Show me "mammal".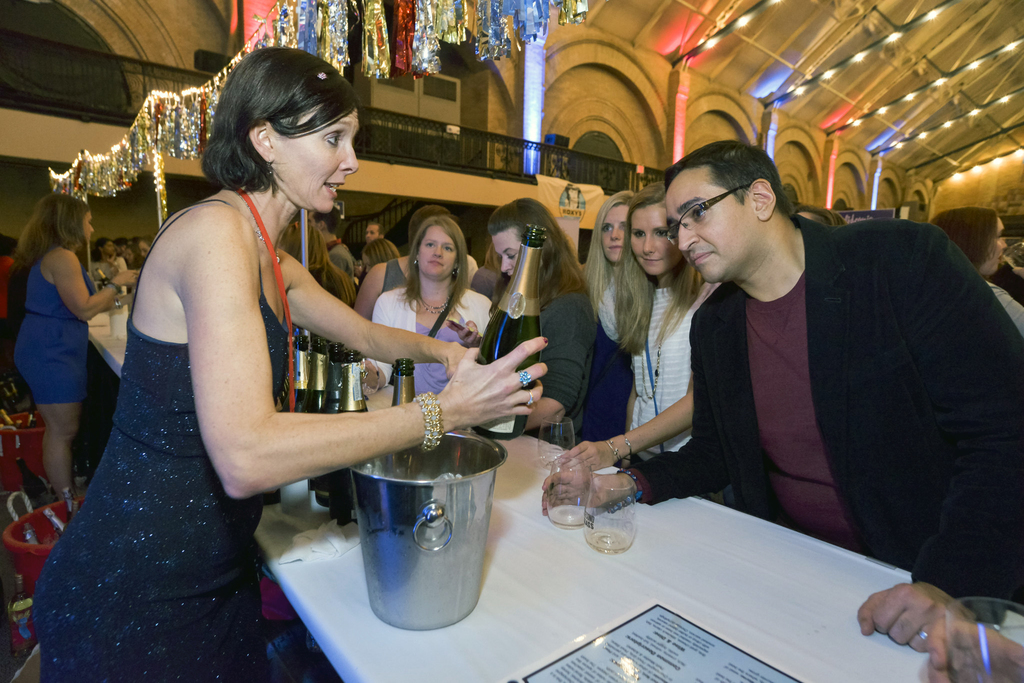
"mammal" is here: [926, 613, 1023, 682].
